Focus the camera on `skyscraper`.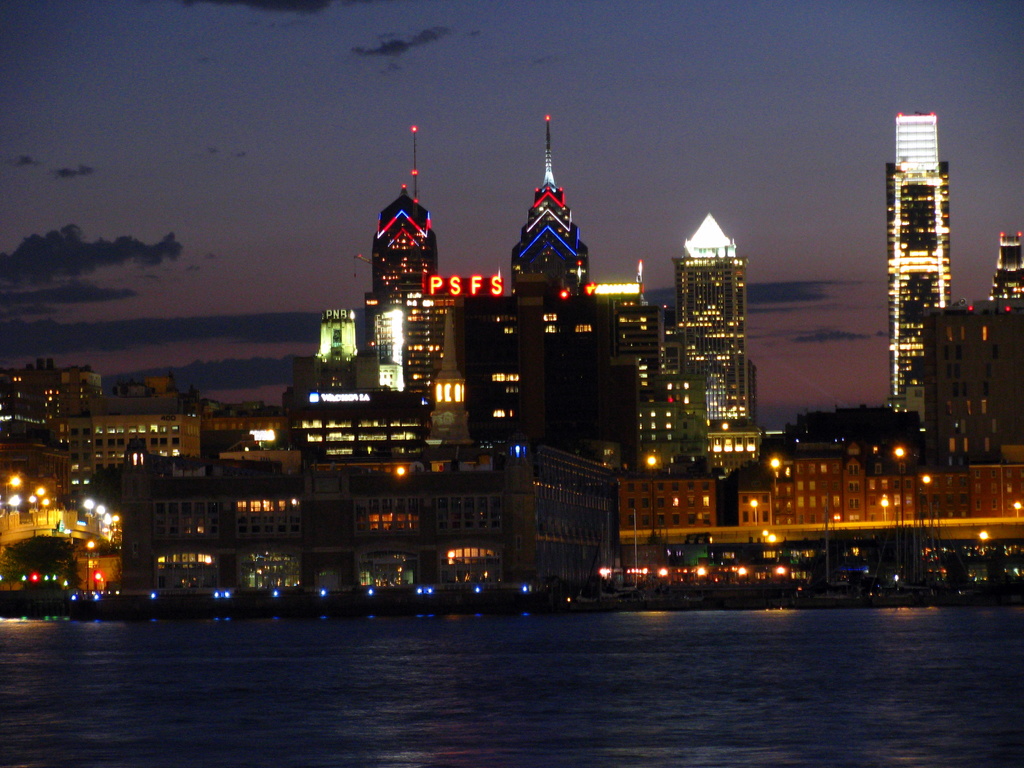
Focus region: locate(873, 82, 984, 436).
